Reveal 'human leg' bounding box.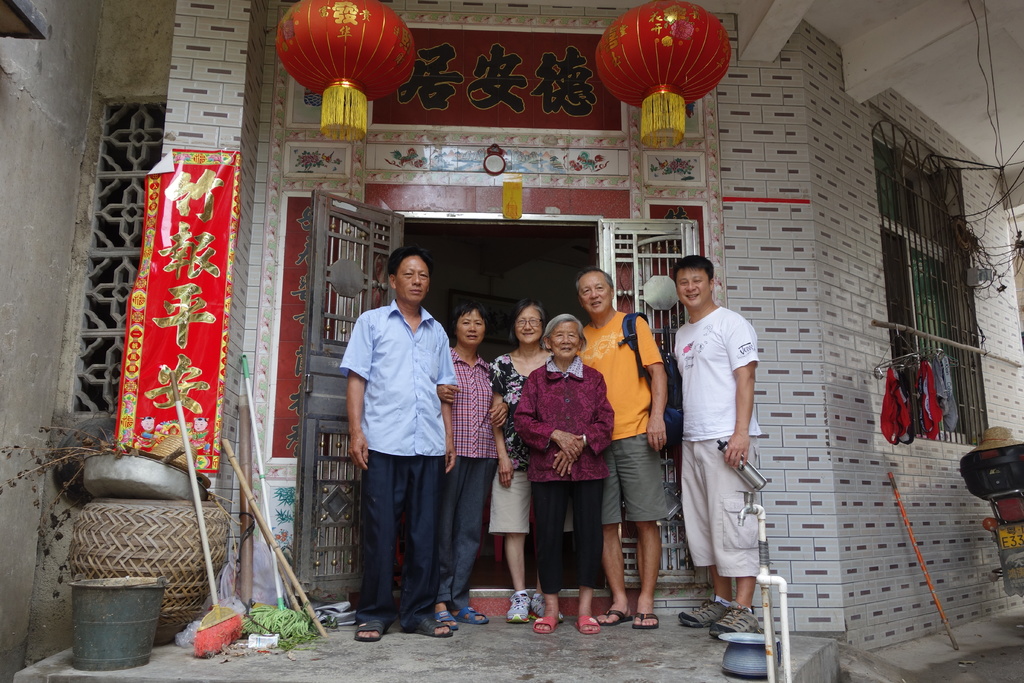
Revealed: BBox(676, 555, 732, 629).
